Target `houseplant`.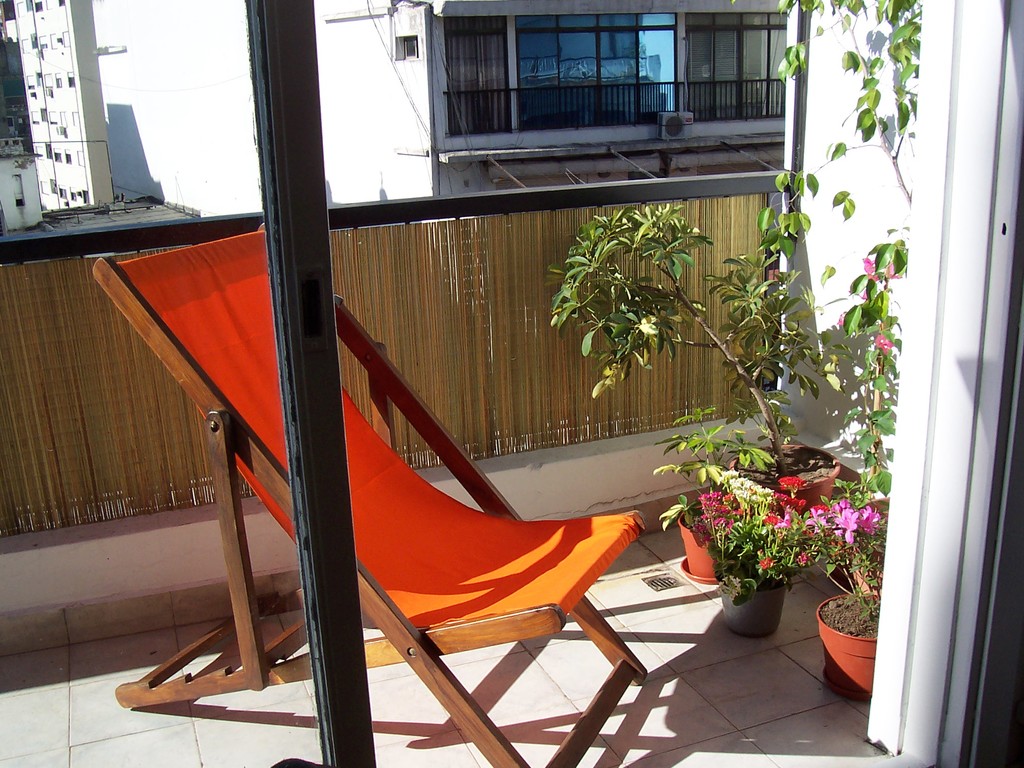
Target region: l=543, t=198, r=856, b=544.
